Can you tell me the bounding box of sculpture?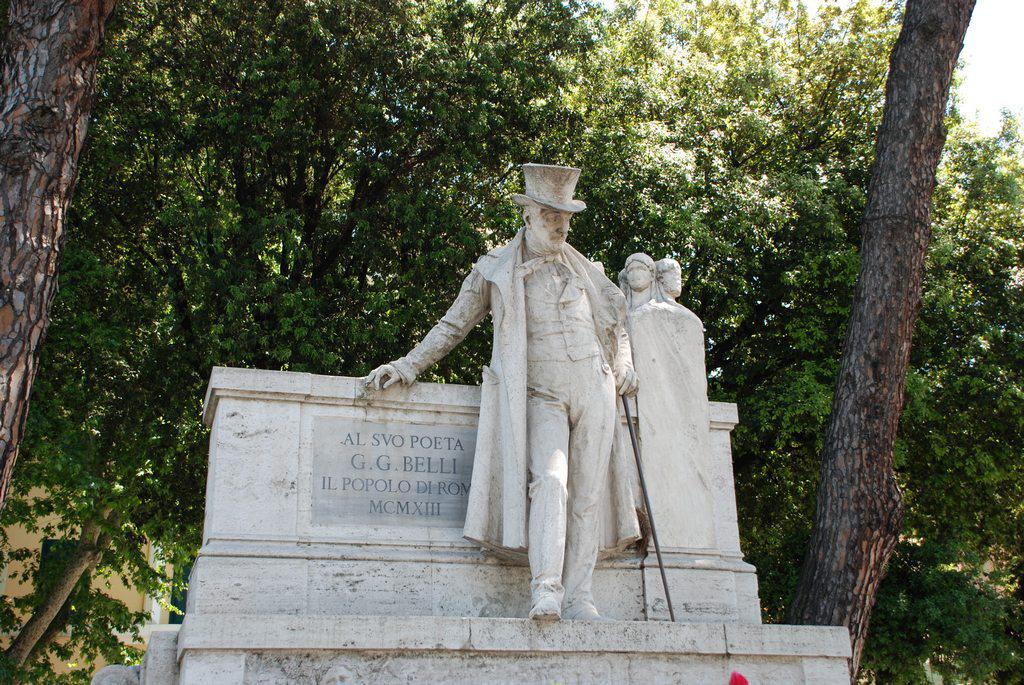
617:257:706:543.
